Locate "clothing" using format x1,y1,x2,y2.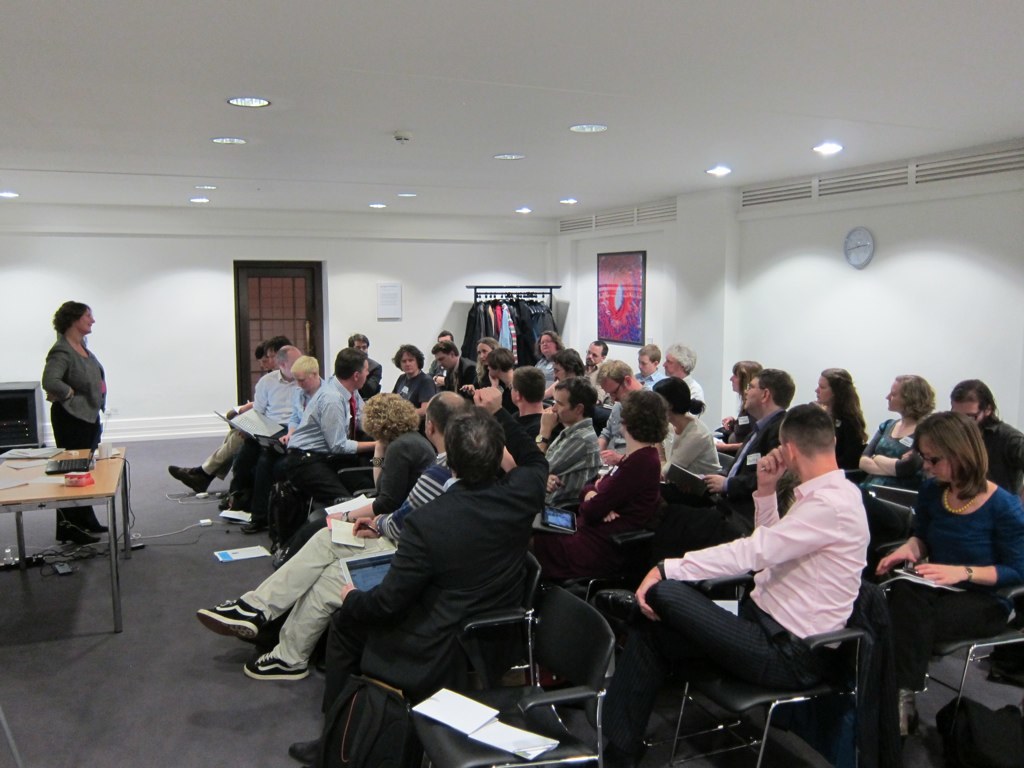
831,406,864,476.
